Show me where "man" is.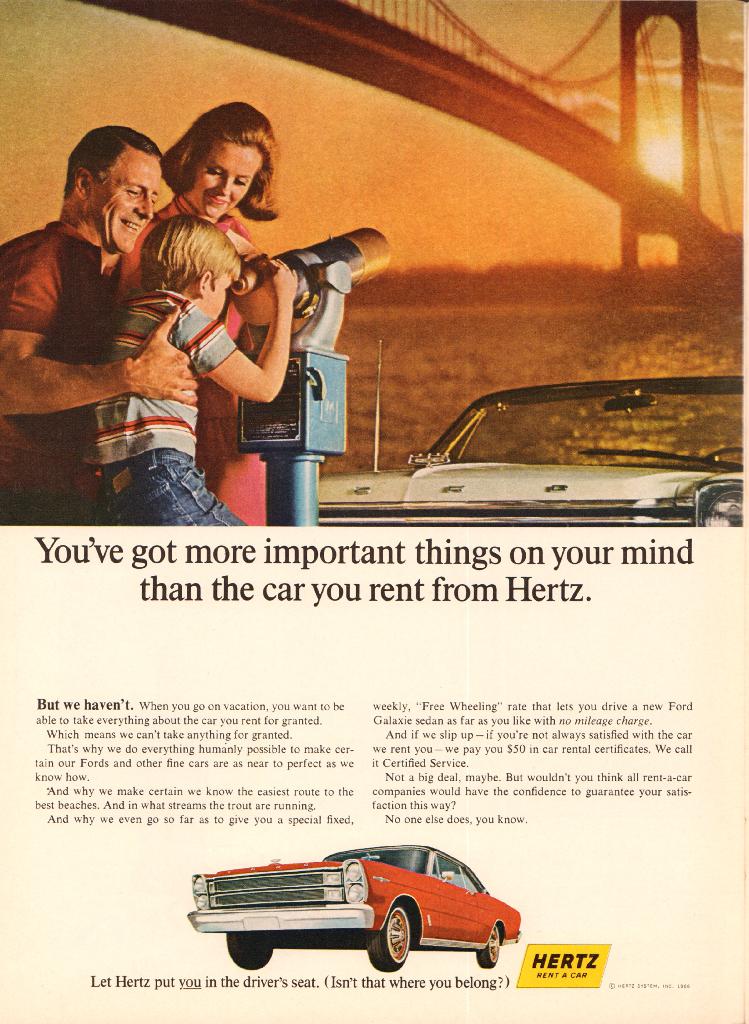
"man" is at x1=17, y1=126, x2=218, y2=513.
